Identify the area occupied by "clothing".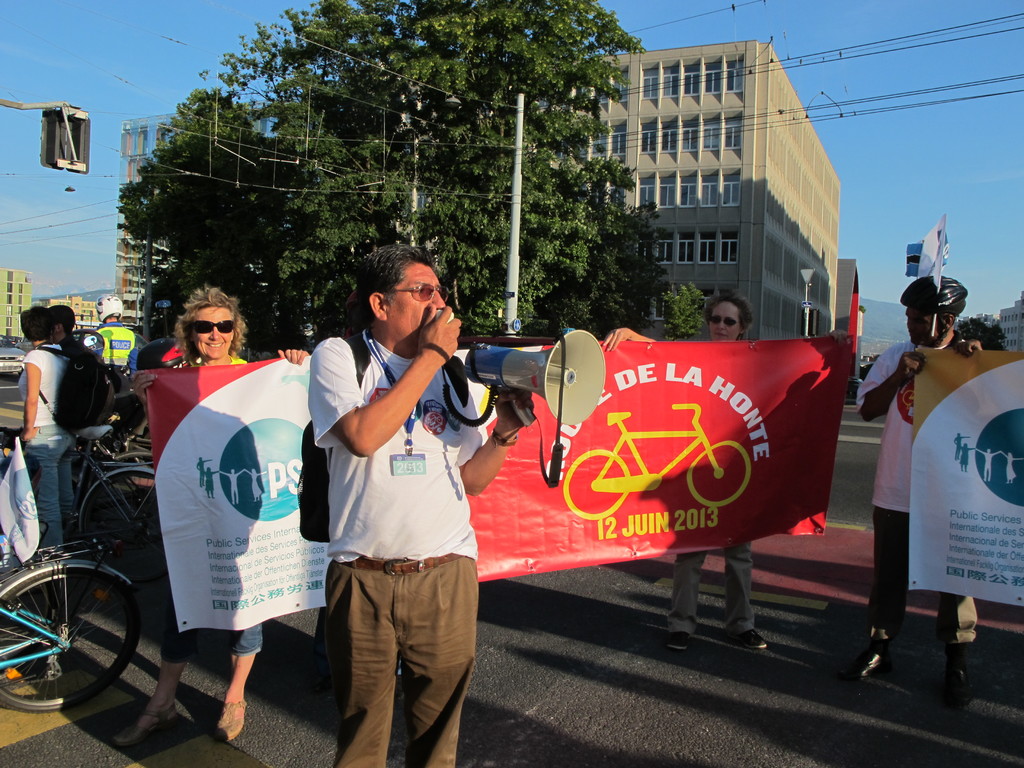
Area: (183,340,198,372).
